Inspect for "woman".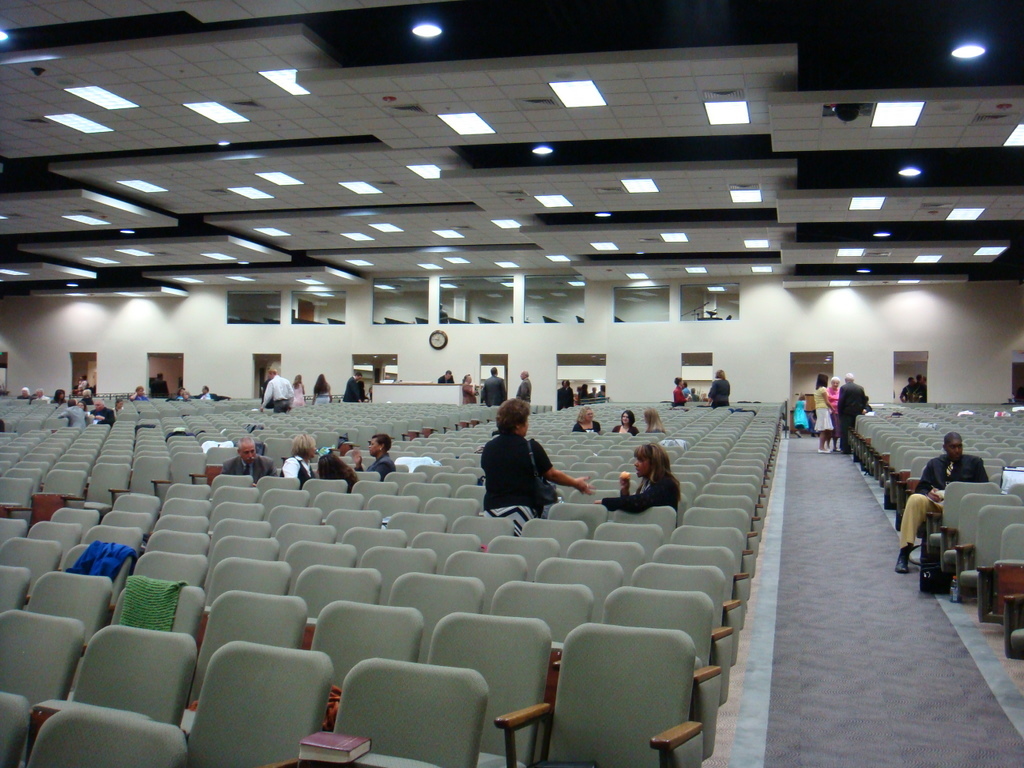
Inspection: box(351, 433, 400, 480).
